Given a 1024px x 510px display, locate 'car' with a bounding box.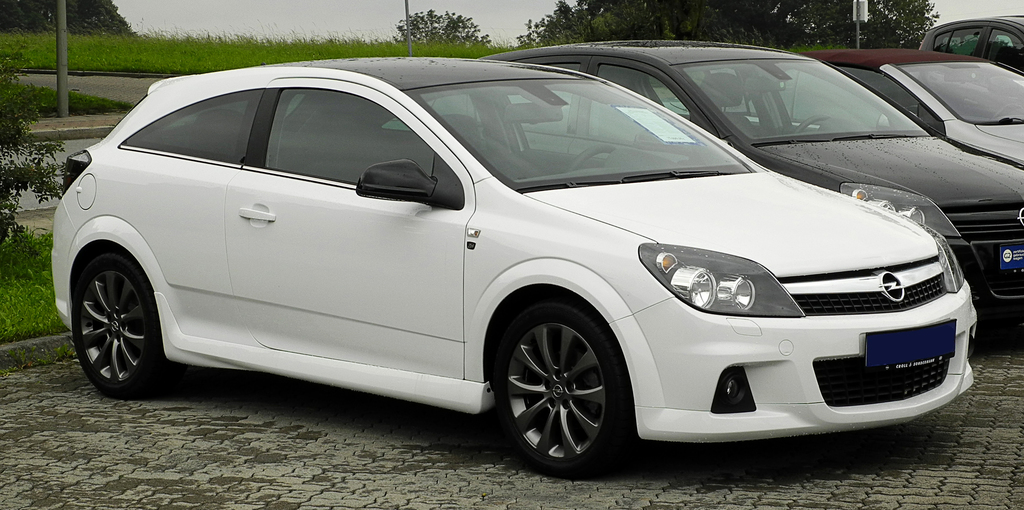
Located: <bbox>800, 49, 1023, 165</bbox>.
